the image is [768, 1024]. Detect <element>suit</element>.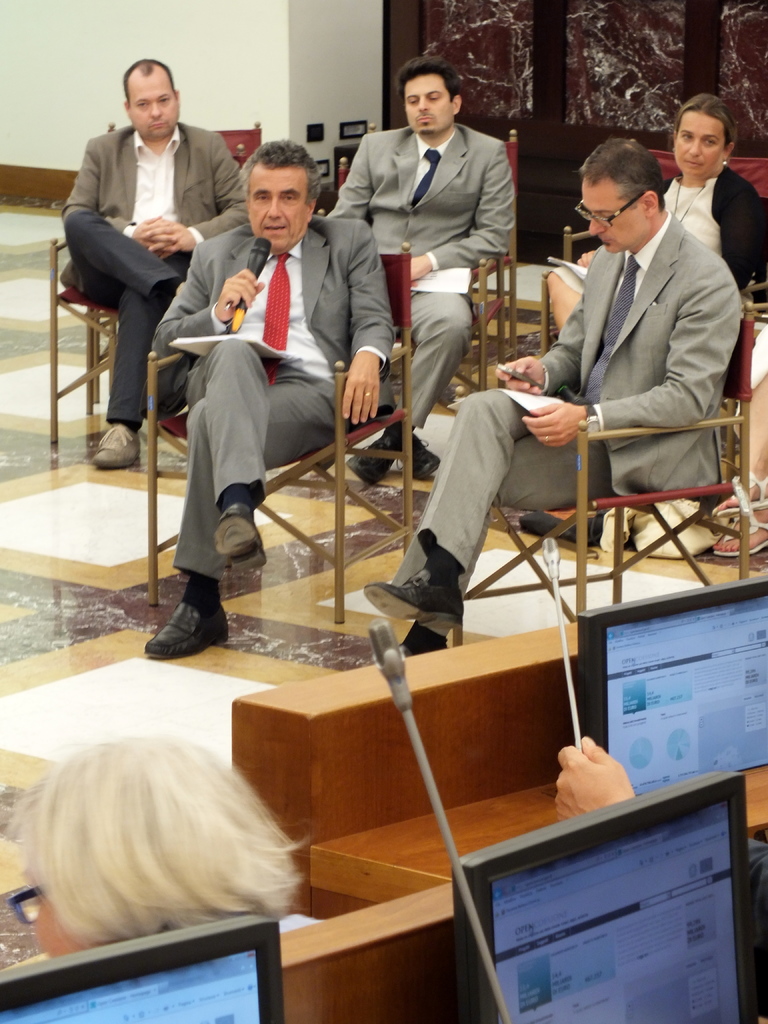
Detection: <box>51,123,247,420</box>.
